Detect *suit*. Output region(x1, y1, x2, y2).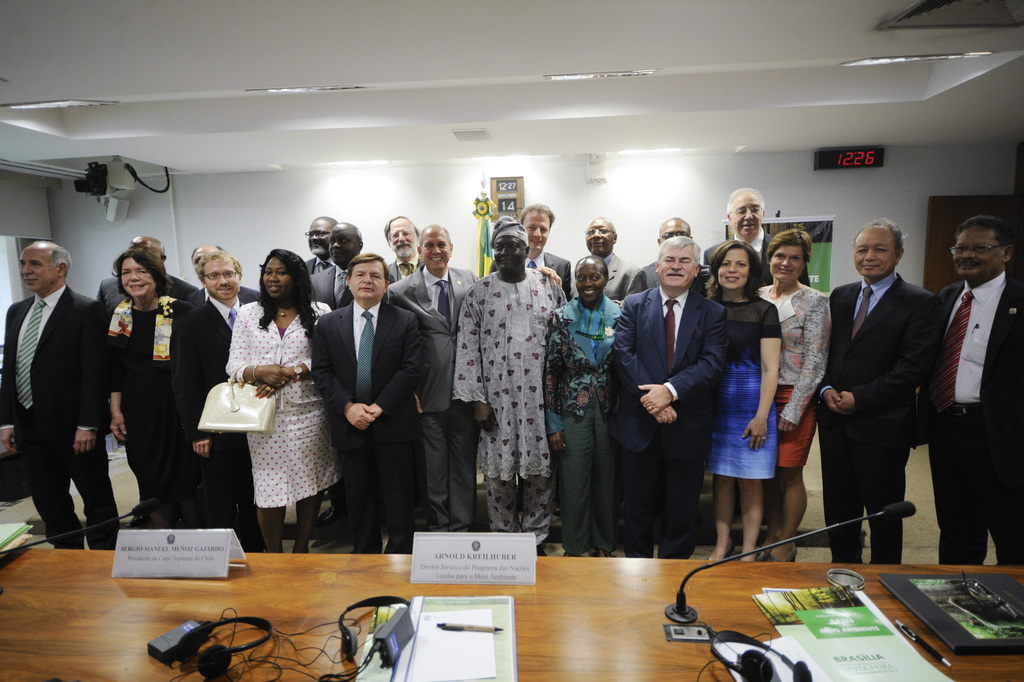
region(307, 296, 425, 558).
